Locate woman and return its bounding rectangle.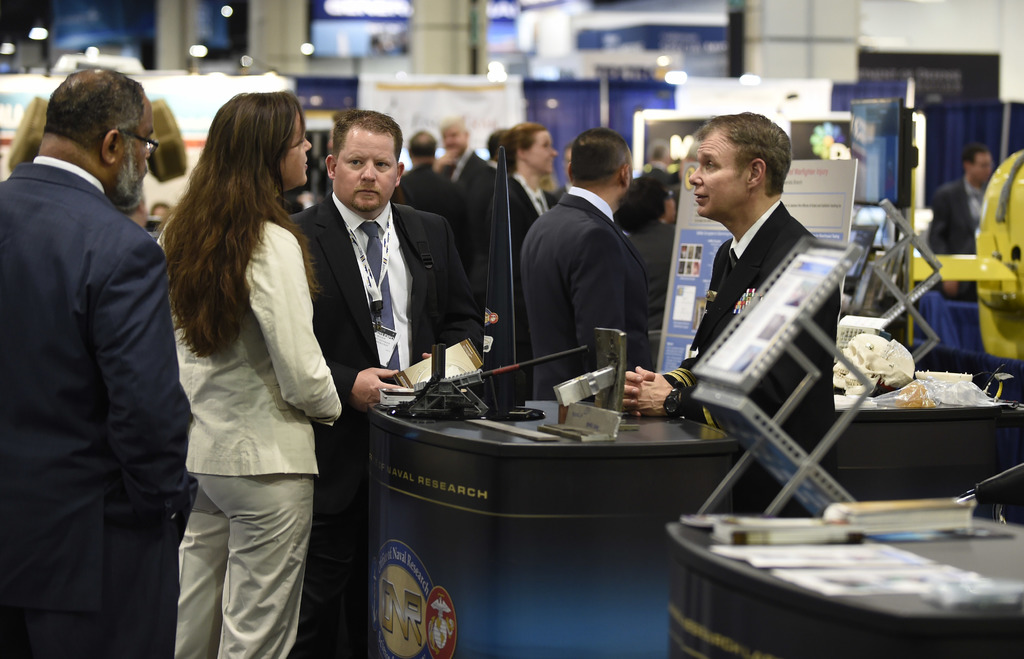
[x1=490, y1=125, x2=559, y2=266].
